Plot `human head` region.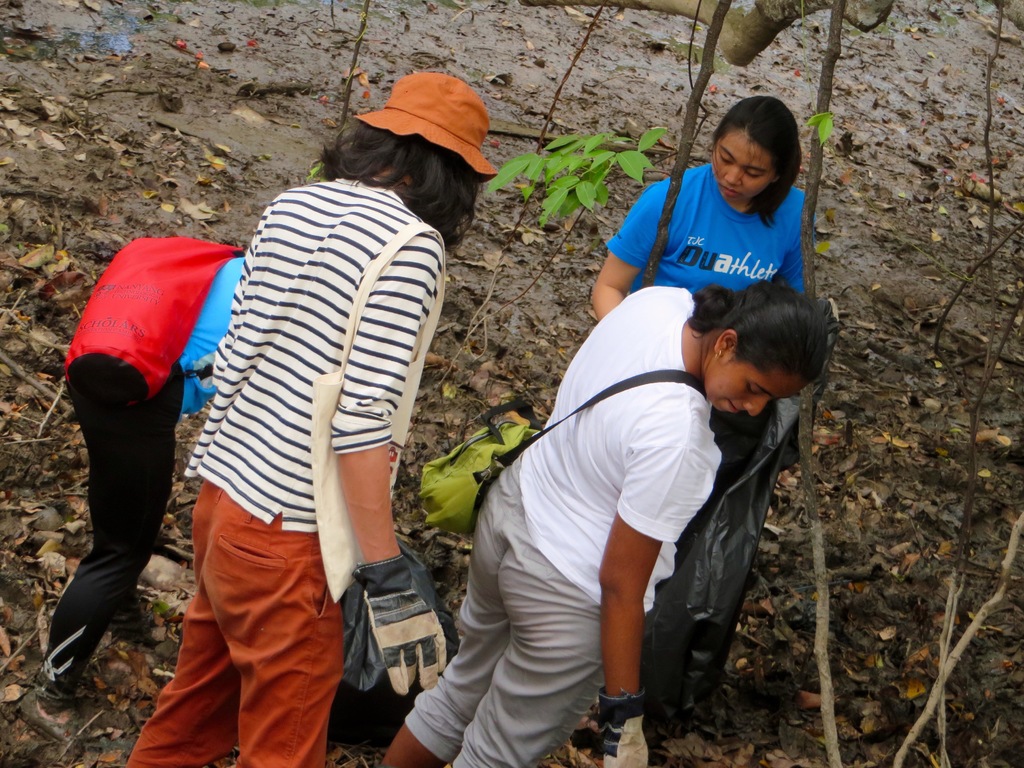
Plotted at pyautogui.locateOnScreen(335, 71, 492, 241).
